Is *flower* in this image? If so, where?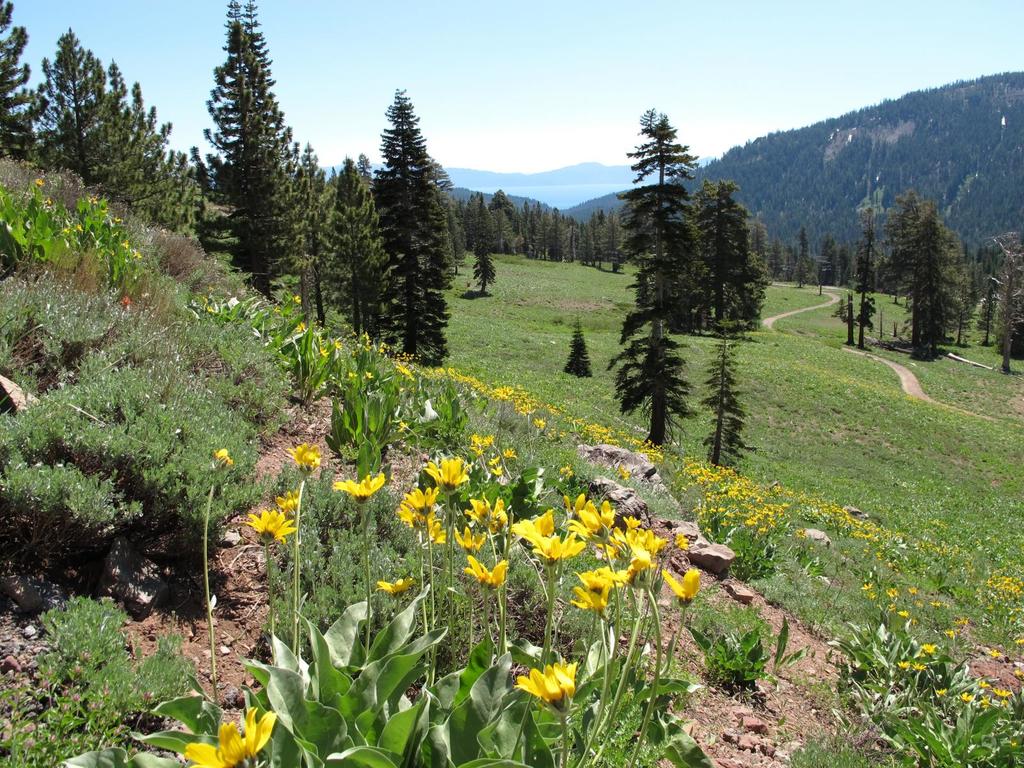
Yes, at l=570, t=584, r=612, b=611.
